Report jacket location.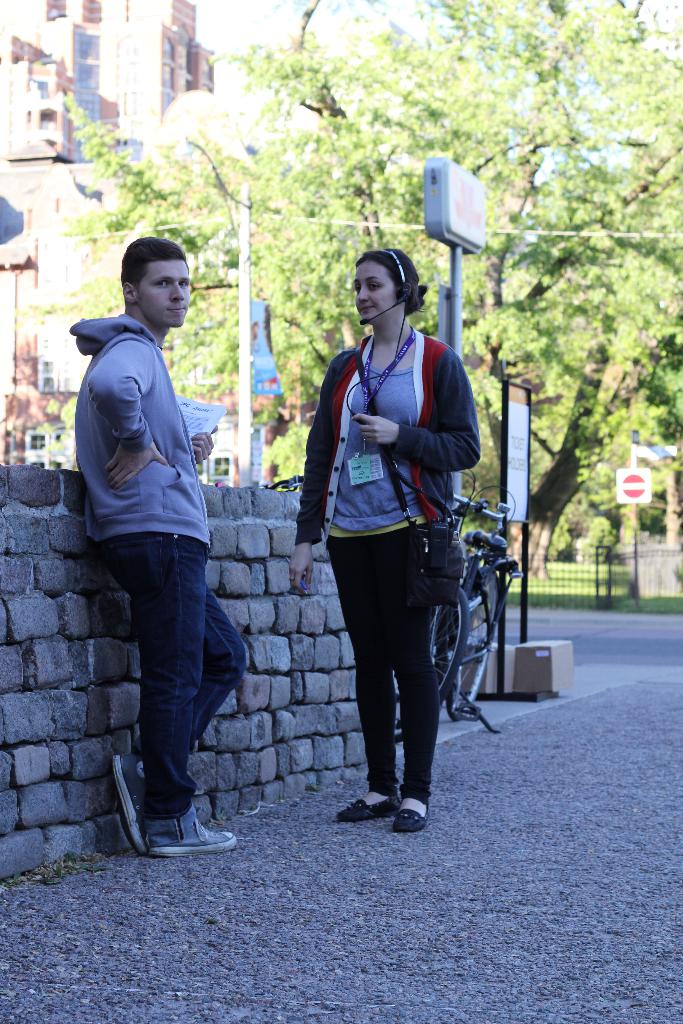
Report: bbox=(297, 264, 474, 542).
